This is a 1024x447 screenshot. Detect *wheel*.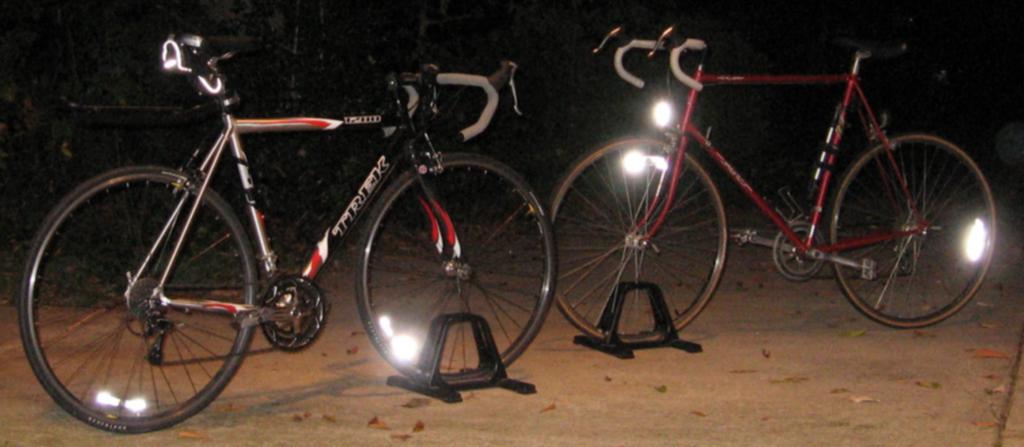
[836,113,983,323].
